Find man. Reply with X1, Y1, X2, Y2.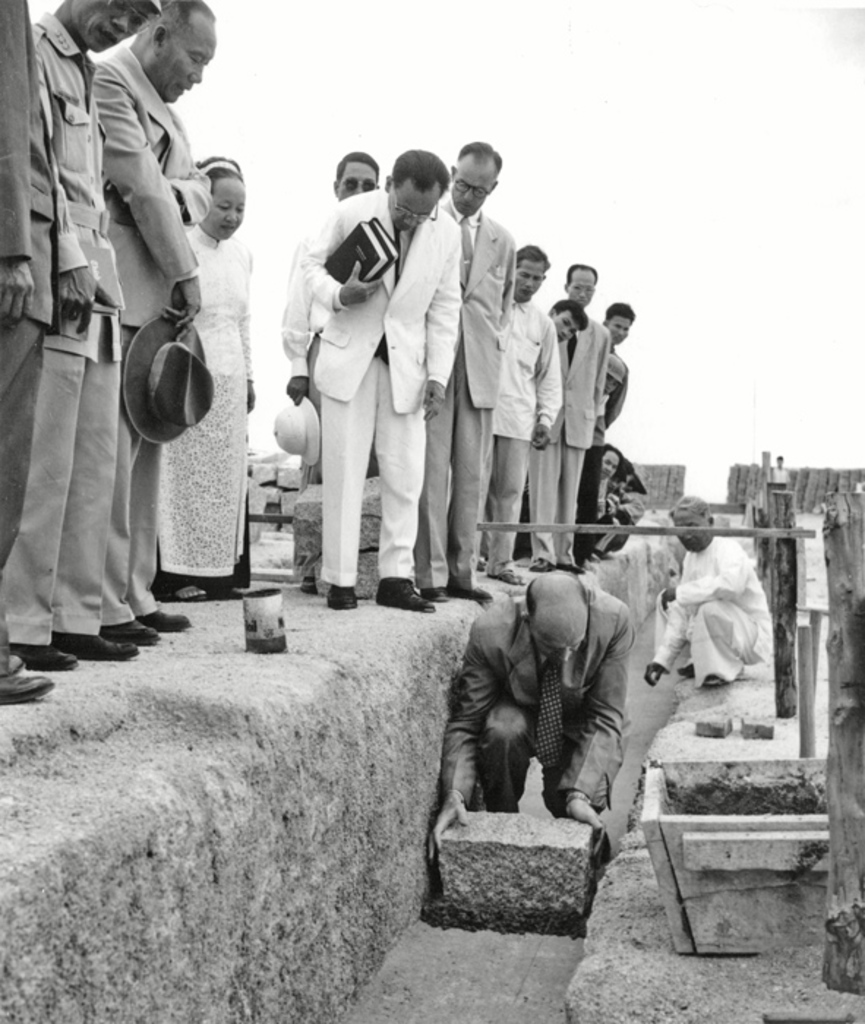
596, 304, 638, 569.
